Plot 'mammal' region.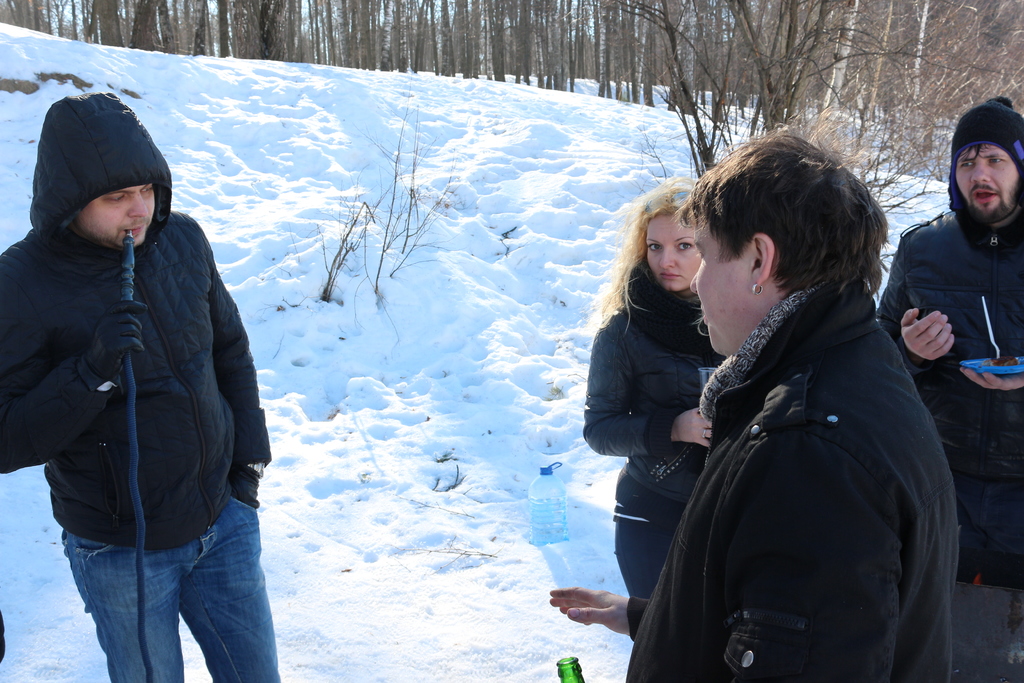
Plotted at (872,95,1023,682).
